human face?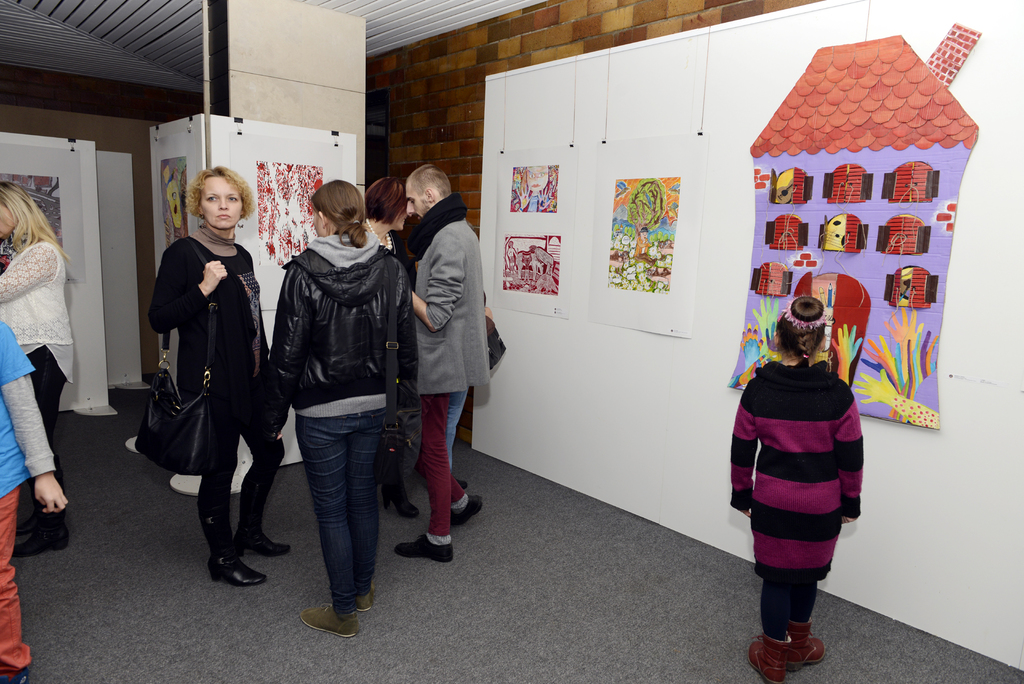
<box>405,183,428,221</box>
